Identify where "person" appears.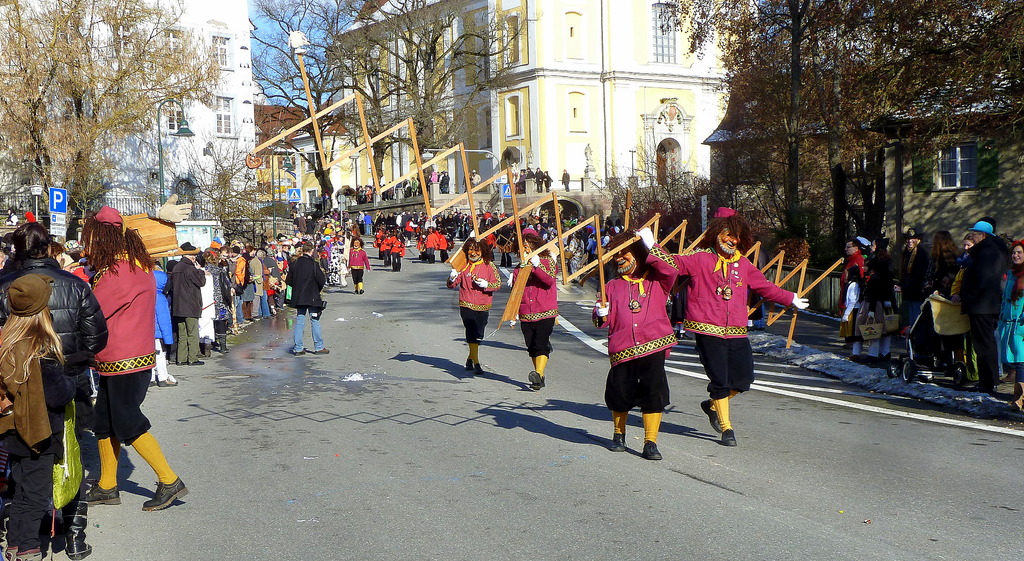
Appears at [left=832, top=239, right=869, bottom=295].
